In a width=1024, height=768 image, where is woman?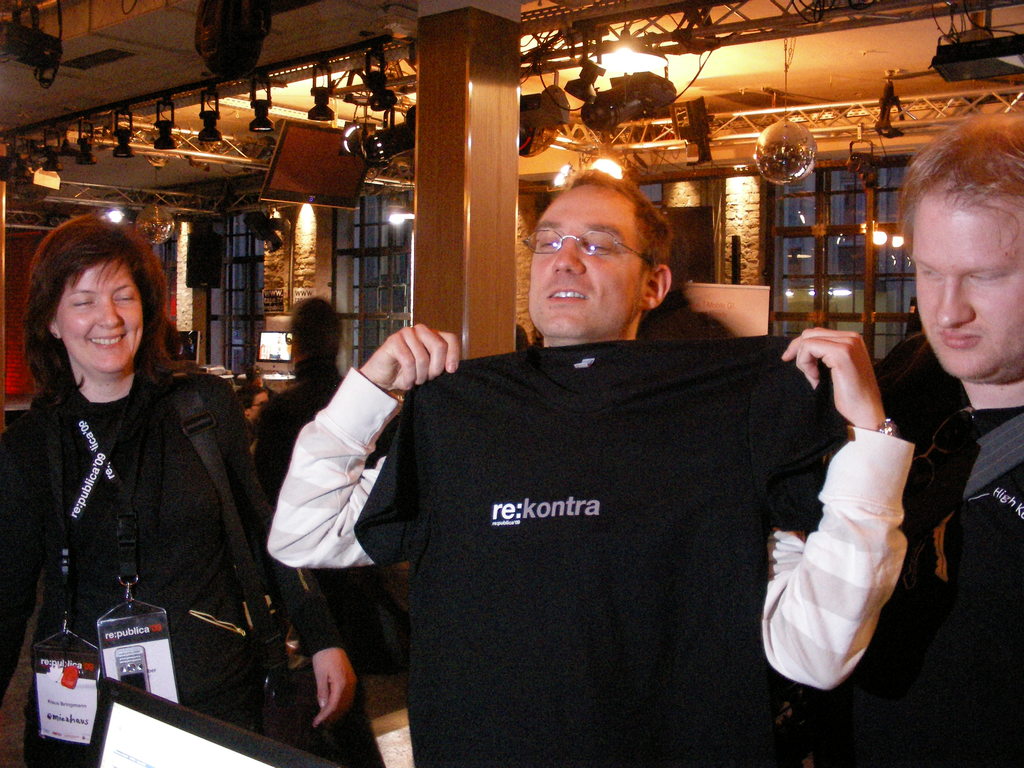
(x1=13, y1=209, x2=269, y2=748).
